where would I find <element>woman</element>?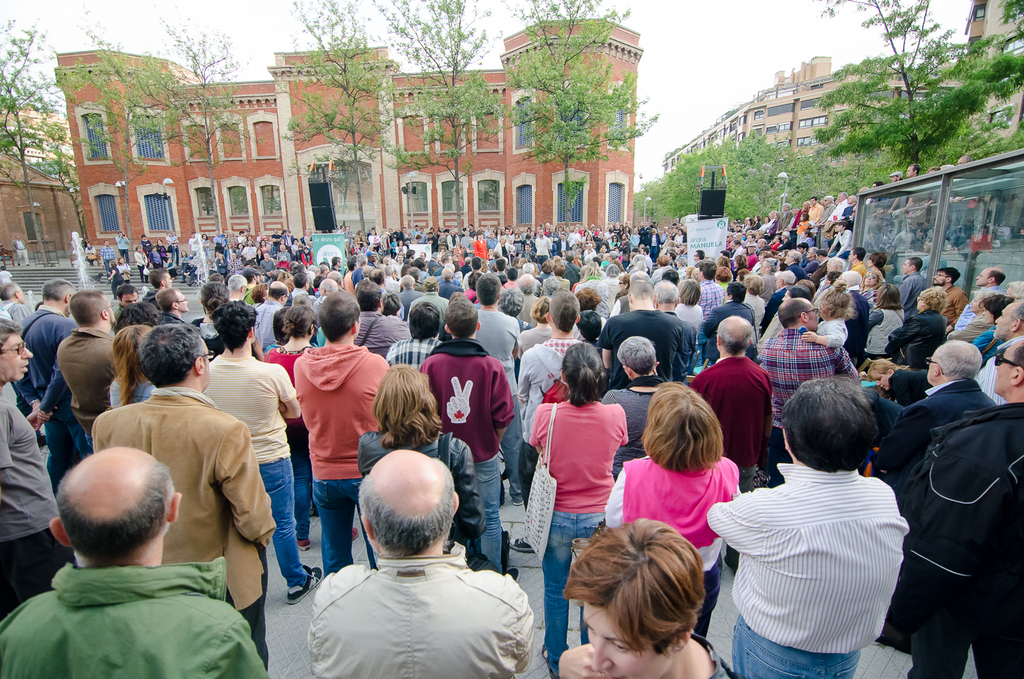
At select_region(530, 342, 629, 678).
